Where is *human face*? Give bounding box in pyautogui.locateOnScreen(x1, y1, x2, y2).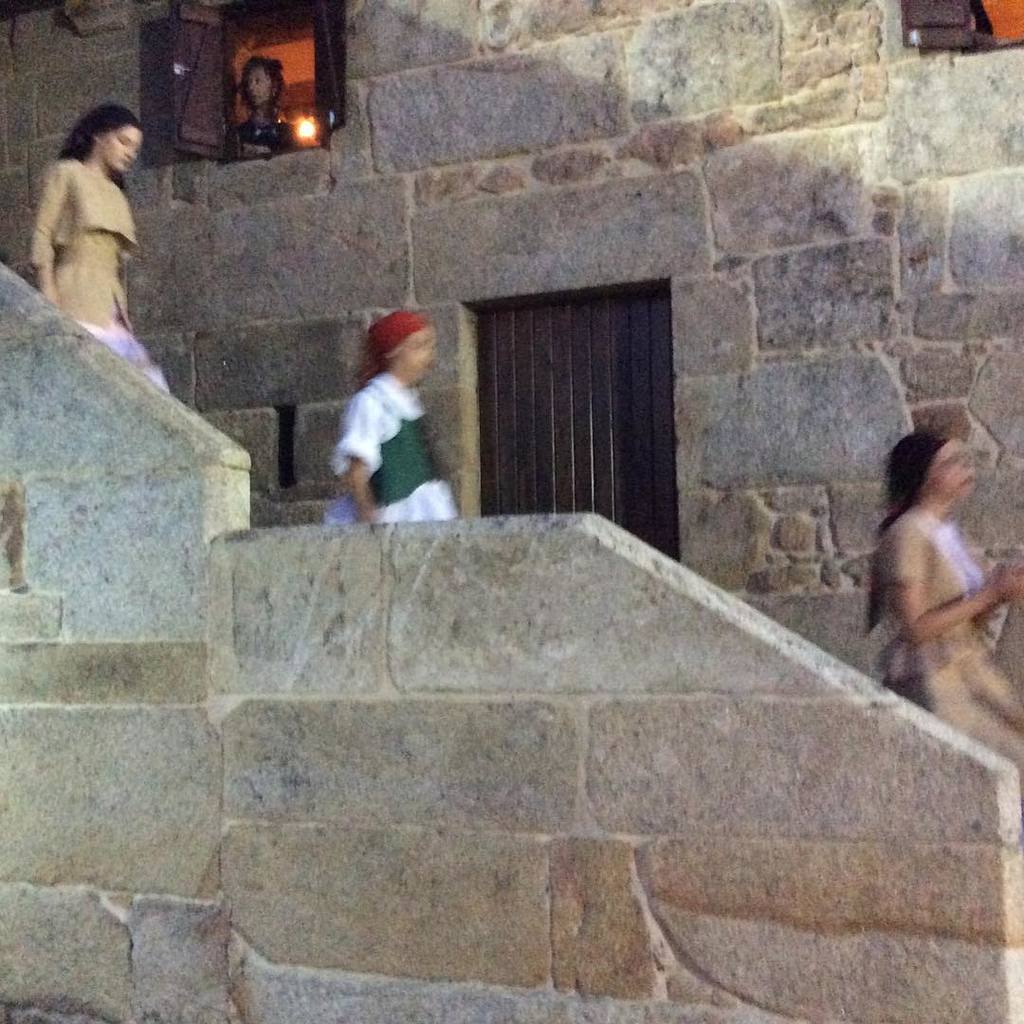
pyautogui.locateOnScreen(930, 439, 972, 492).
